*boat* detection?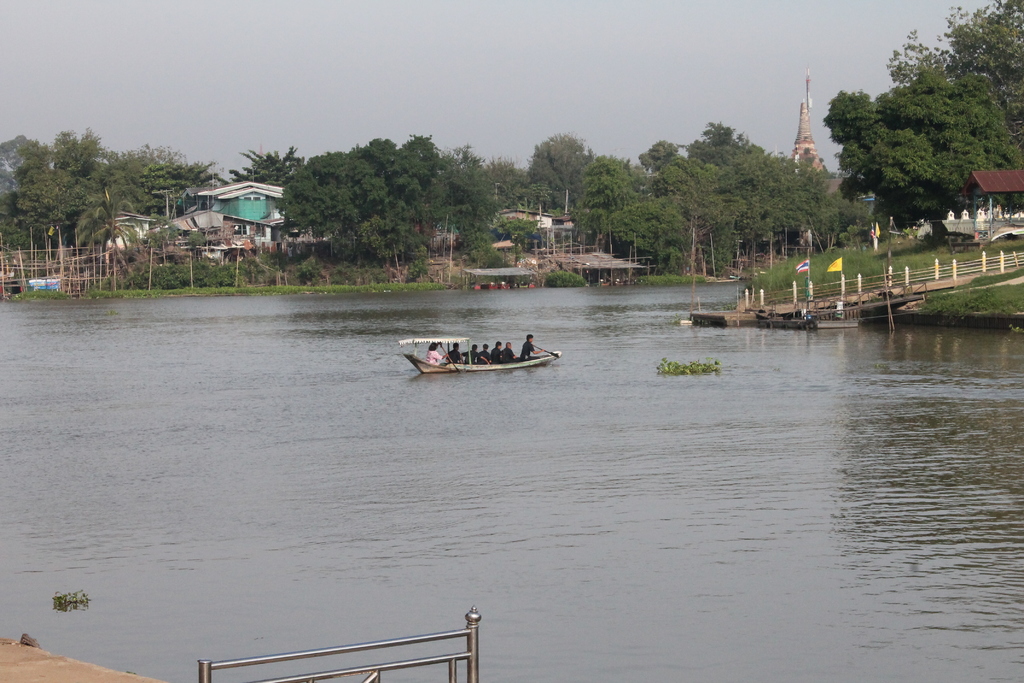
(390, 324, 566, 386)
